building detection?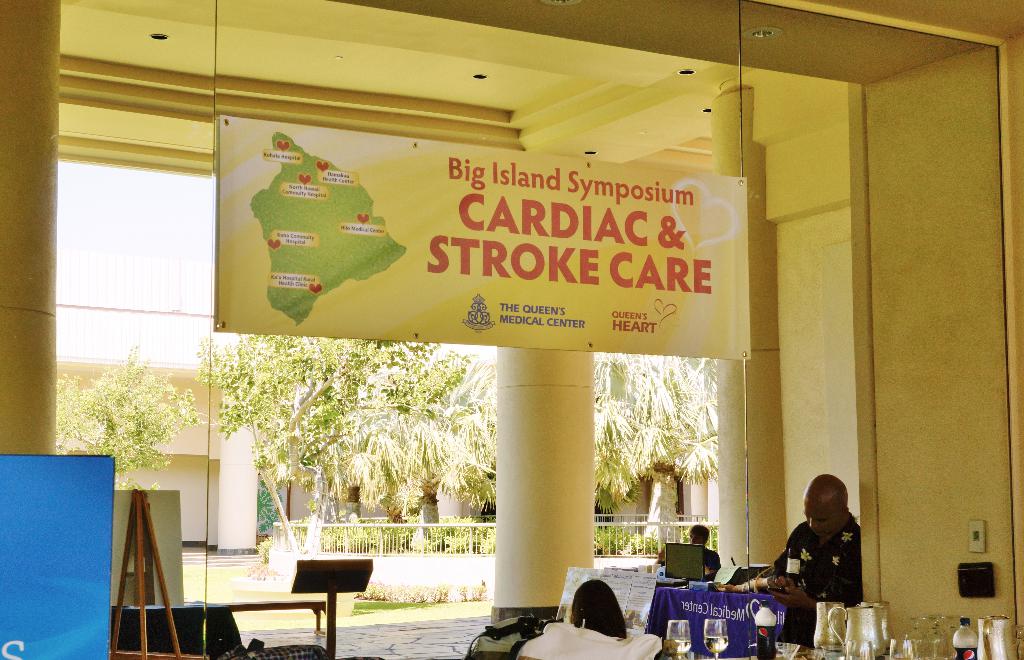
(x1=0, y1=0, x2=1023, y2=659)
